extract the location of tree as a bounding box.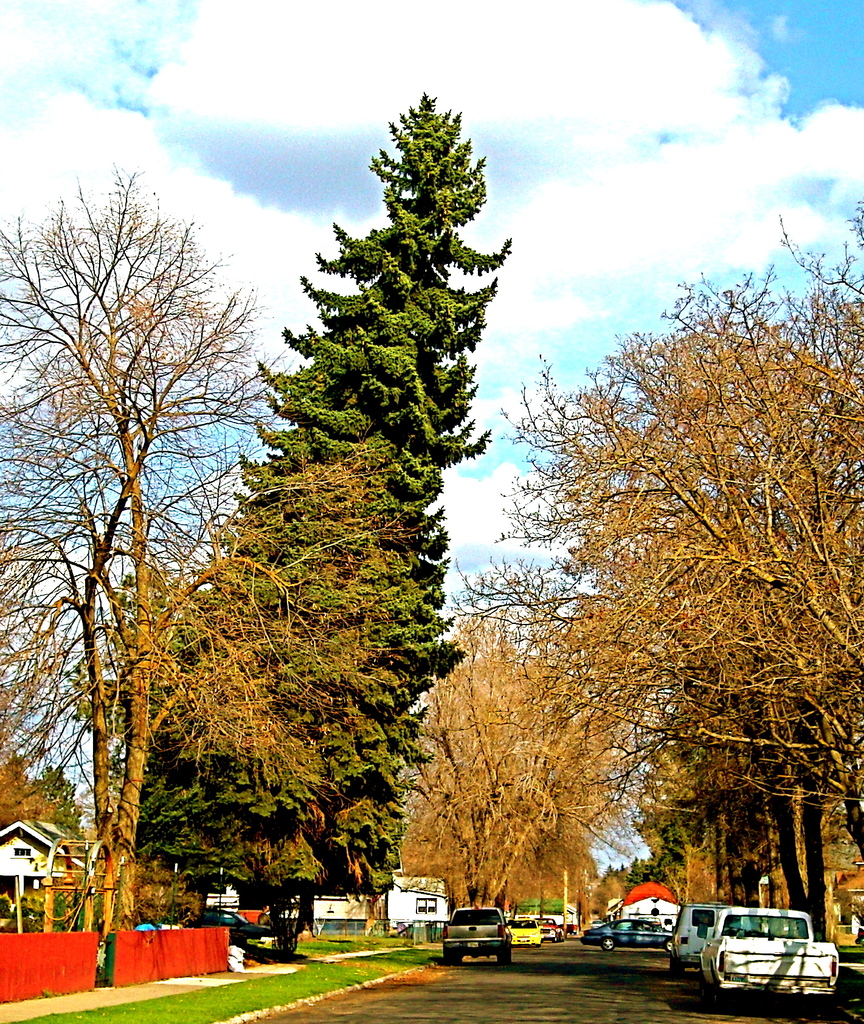
[x1=373, y1=609, x2=576, y2=957].
